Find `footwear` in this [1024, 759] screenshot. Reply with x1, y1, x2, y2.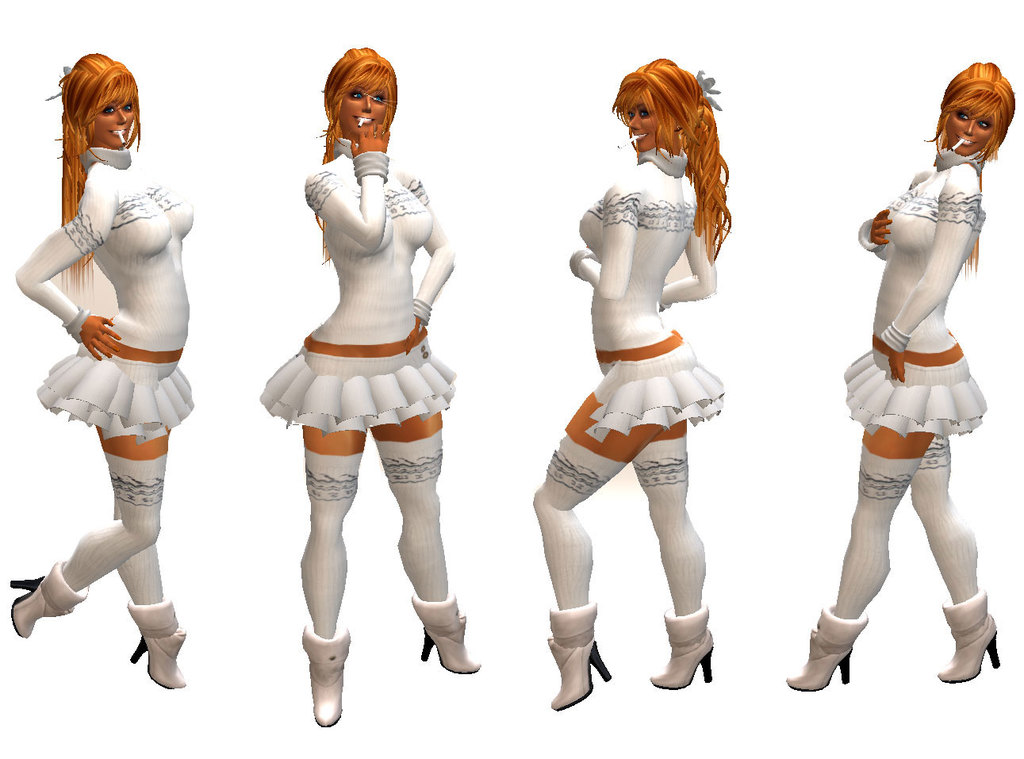
0, 563, 79, 639.
